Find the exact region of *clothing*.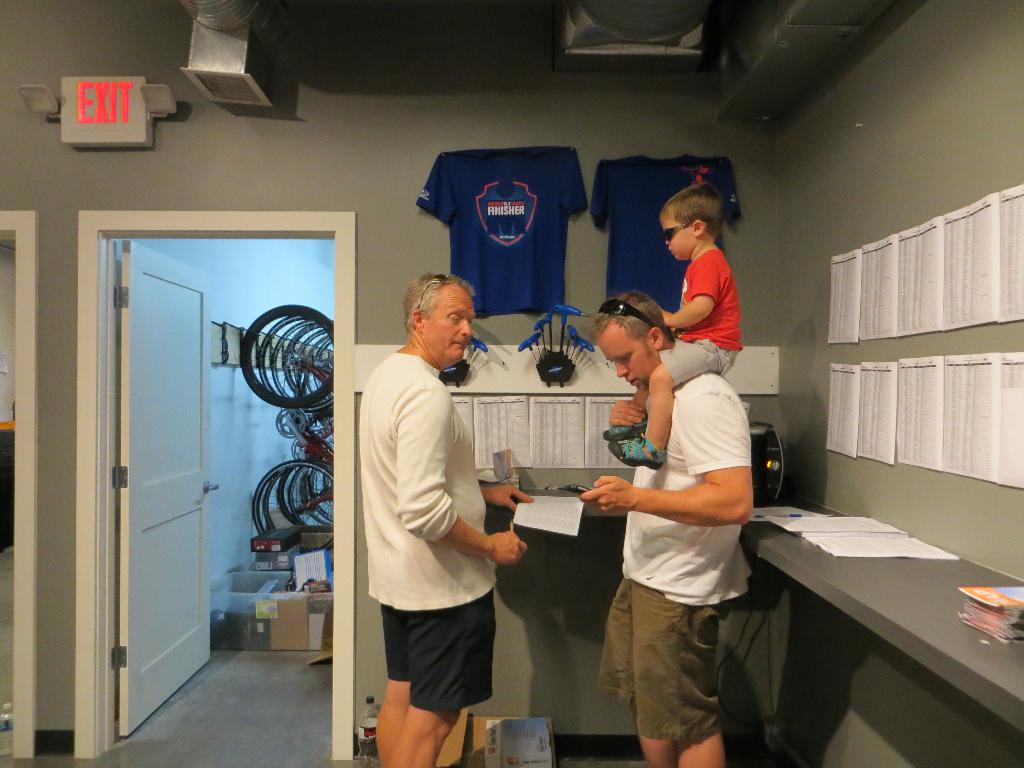
Exact region: [596,303,763,723].
